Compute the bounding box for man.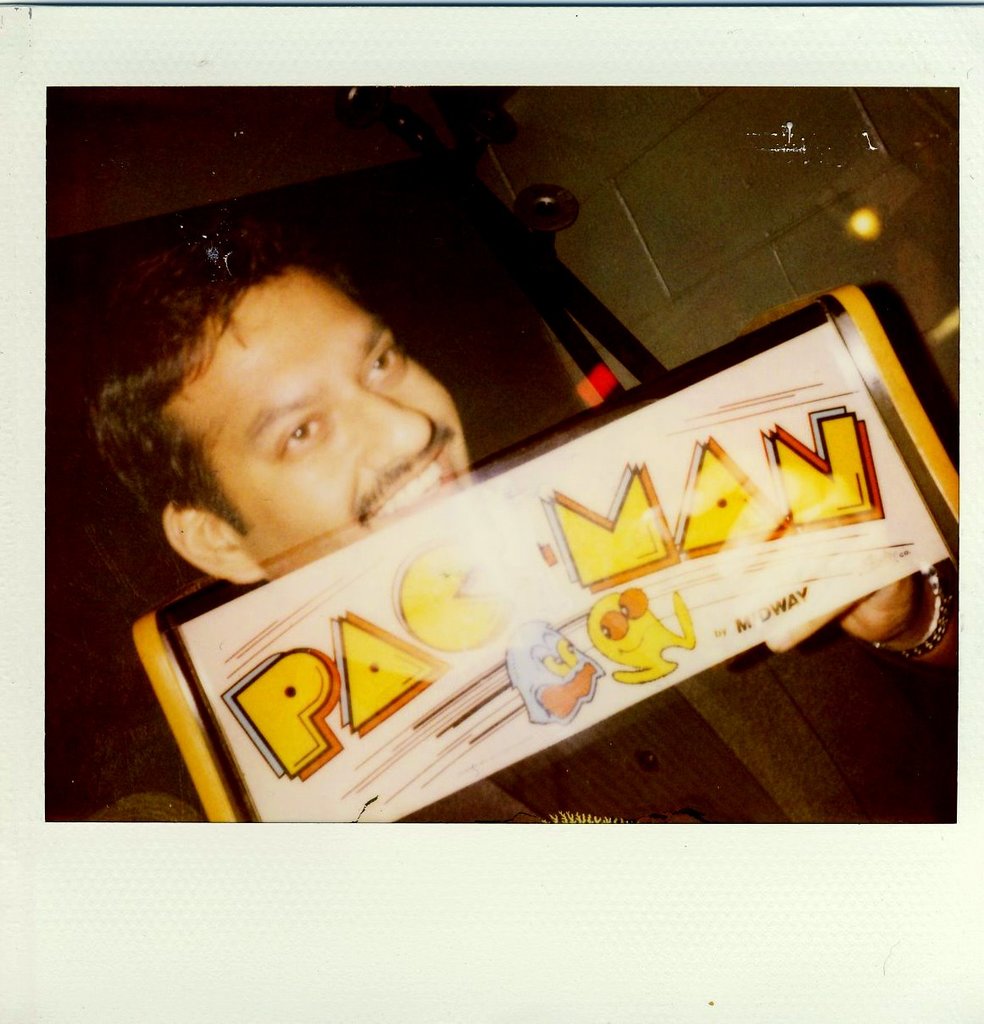
126,208,929,810.
